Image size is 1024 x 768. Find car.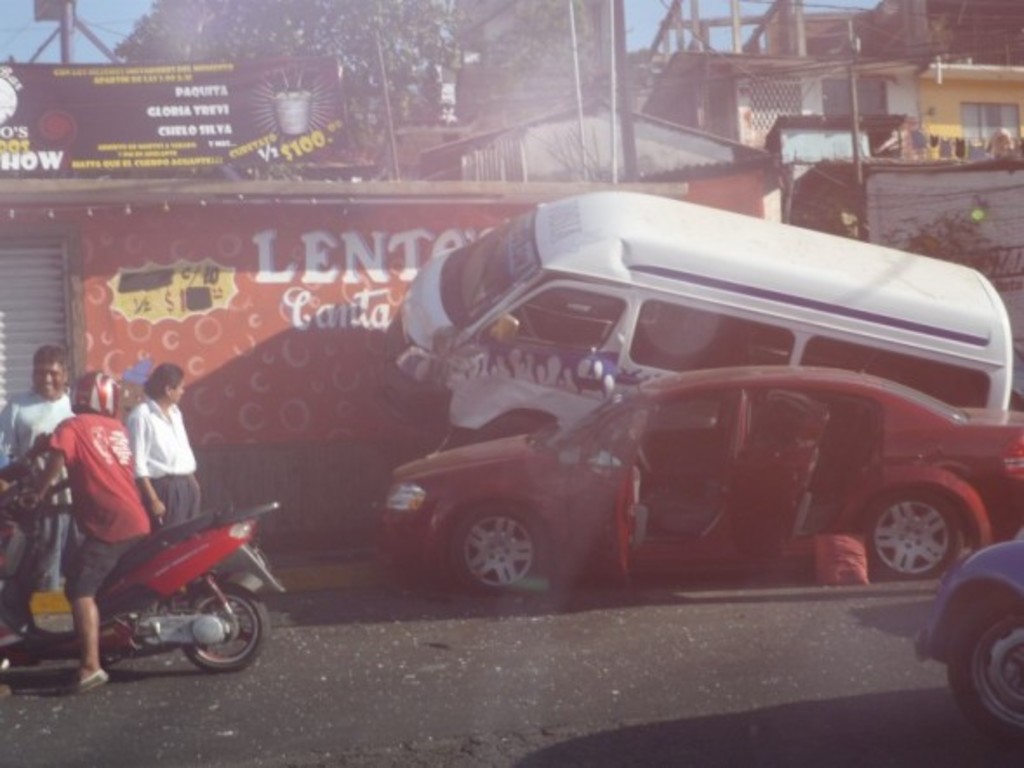
[x1=367, y1=182, x2=1014, y2=434].
